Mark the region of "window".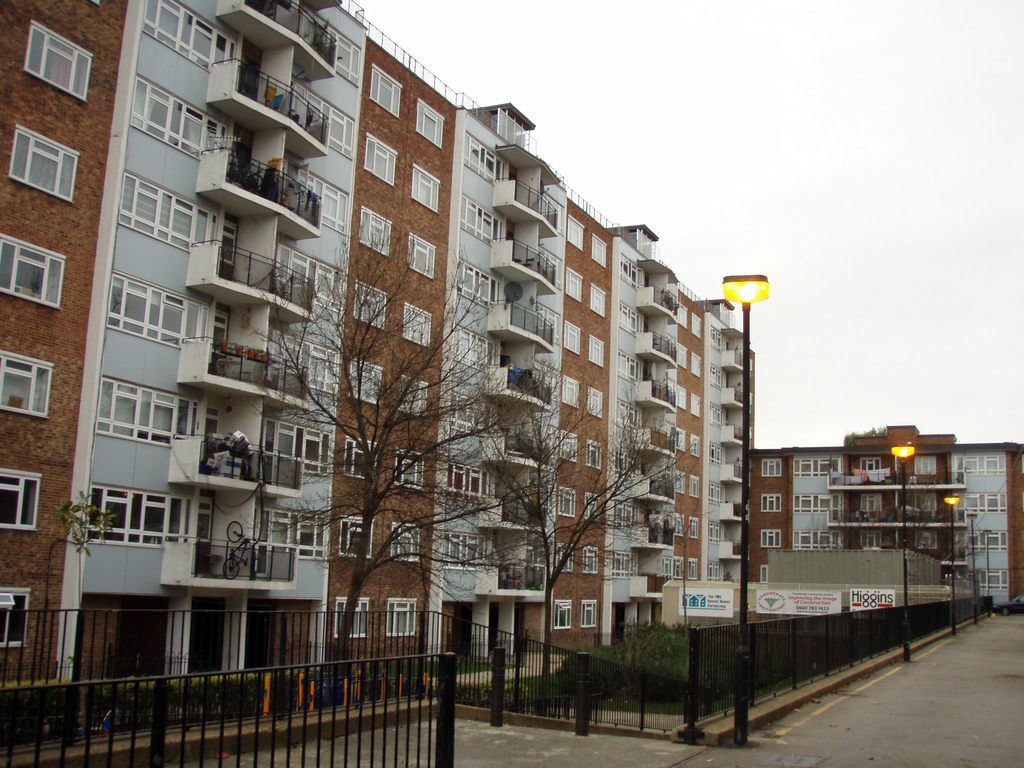
Region: bbox=[540, 248, 564, 290].
